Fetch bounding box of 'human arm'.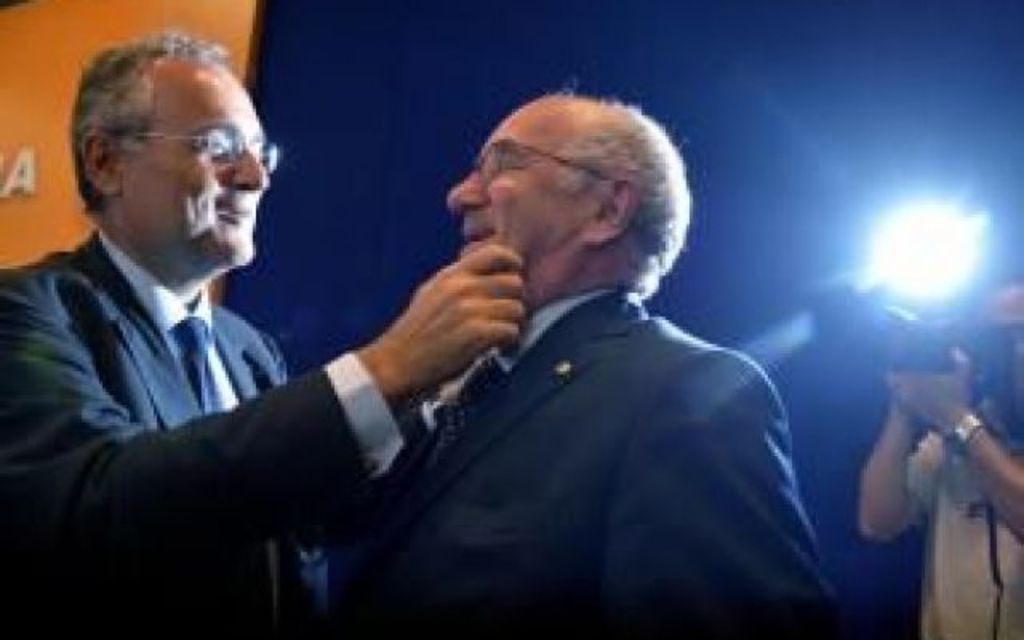
Bbox: <bbox>0, 248, 528, 597</bbox>.
